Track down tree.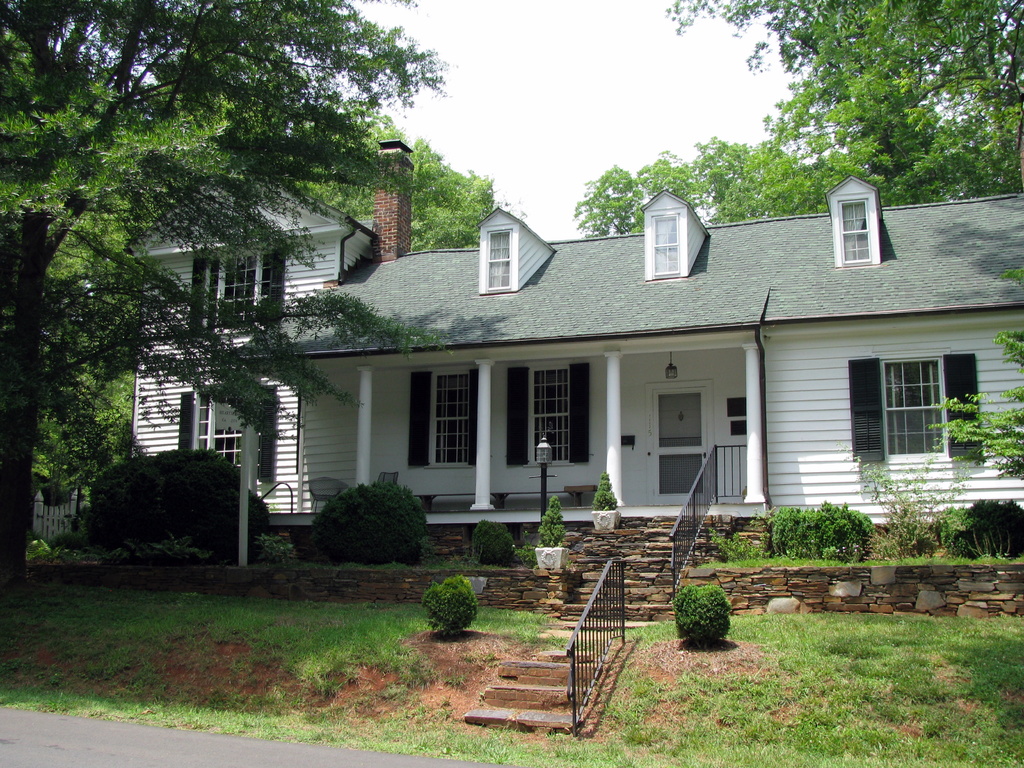
Tracked to box=[578, 131, 890, 239].
